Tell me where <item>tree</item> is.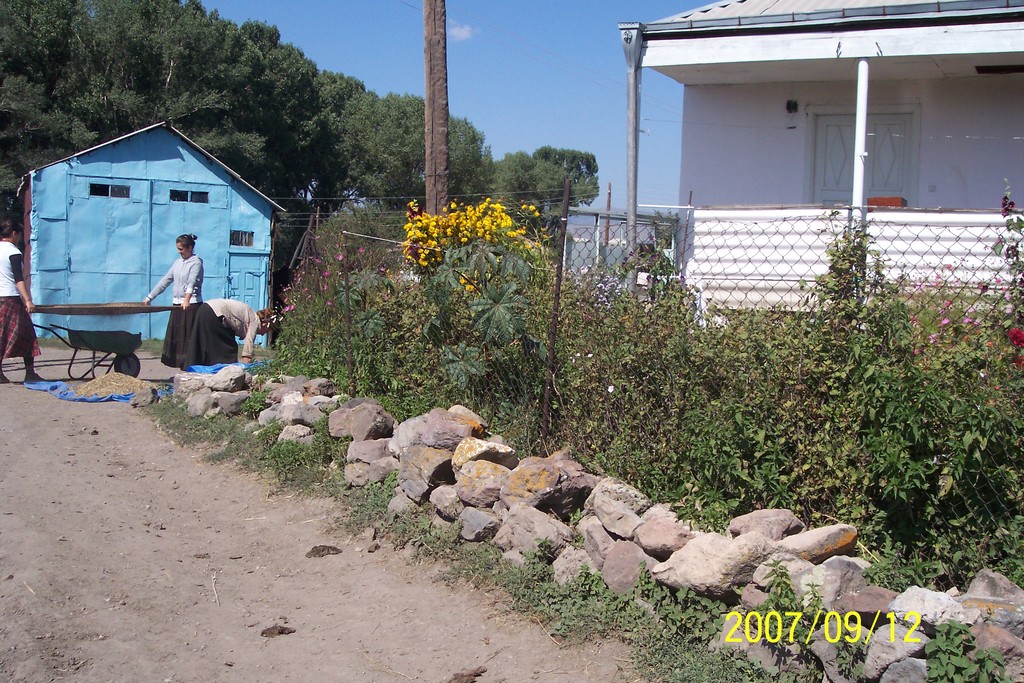
<item>tree</item> is at bbox=[530, 143, 600, 243].
